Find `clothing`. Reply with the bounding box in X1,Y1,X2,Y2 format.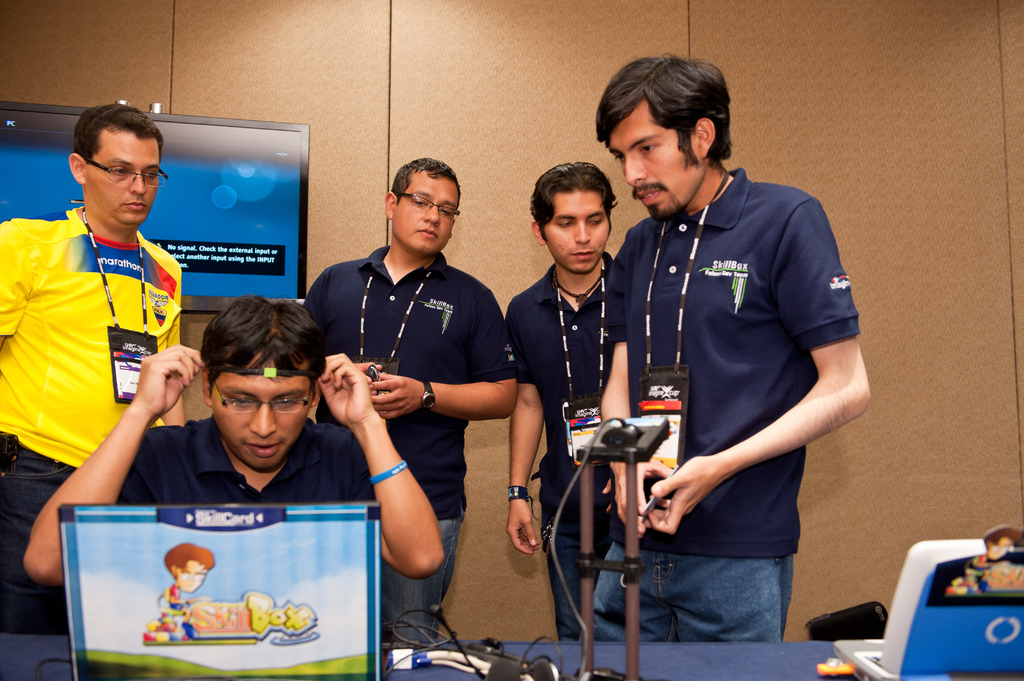
611,171,860,556.
